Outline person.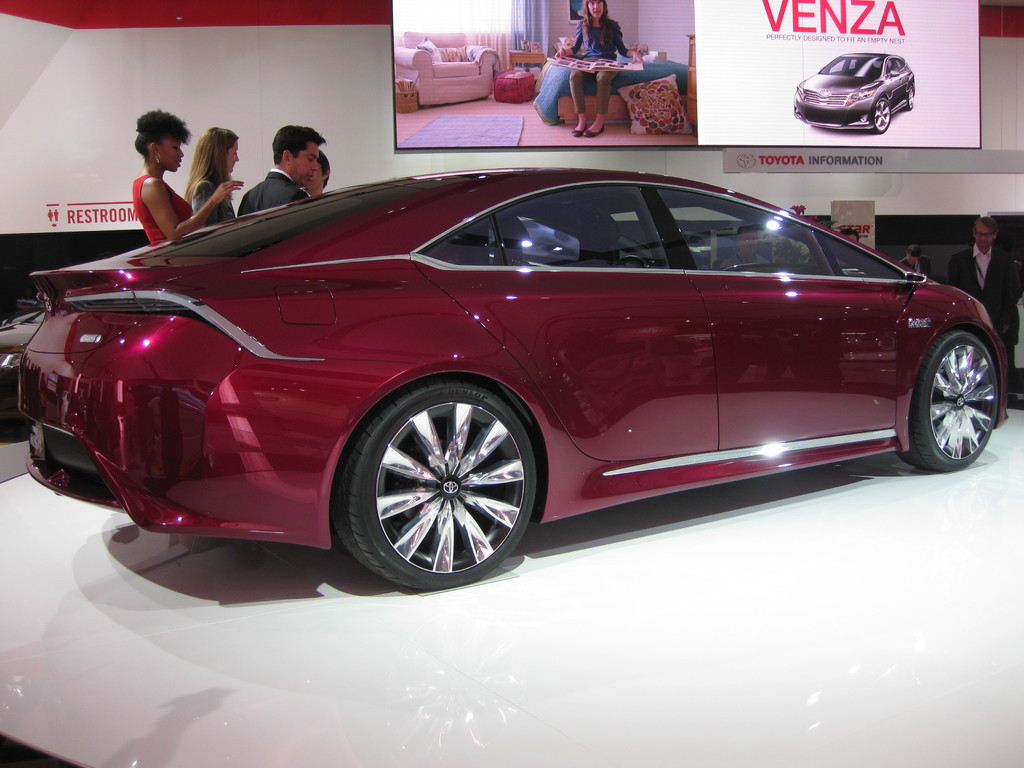
Outline: select_region(130, 109, 243, 238).
